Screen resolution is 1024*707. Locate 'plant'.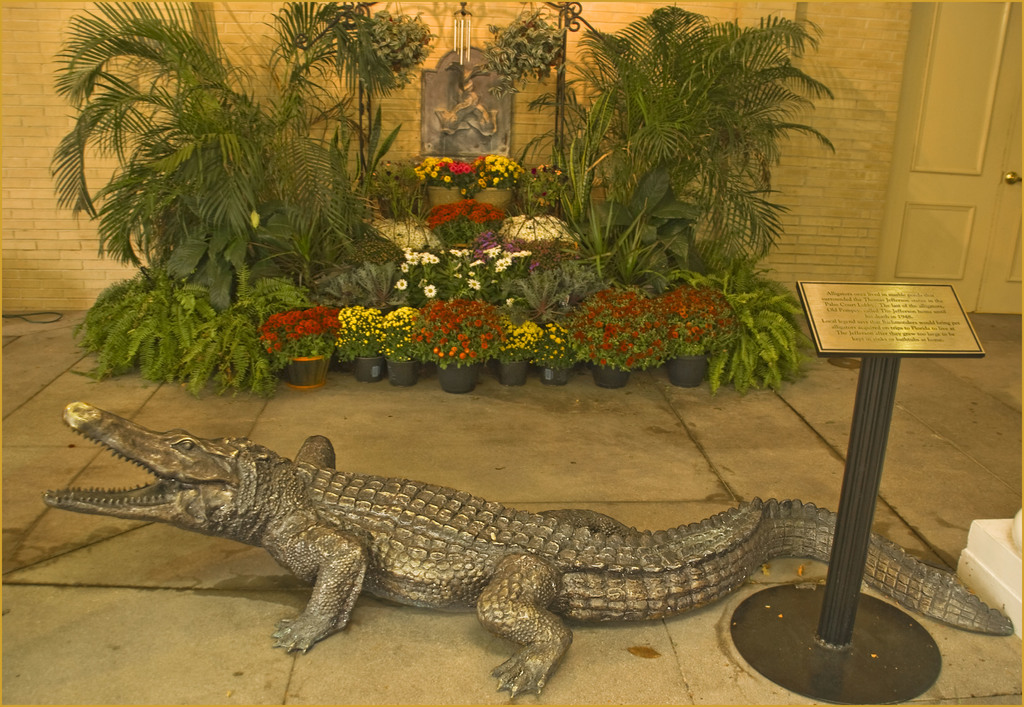
crop(485, 0, 548, 76).
